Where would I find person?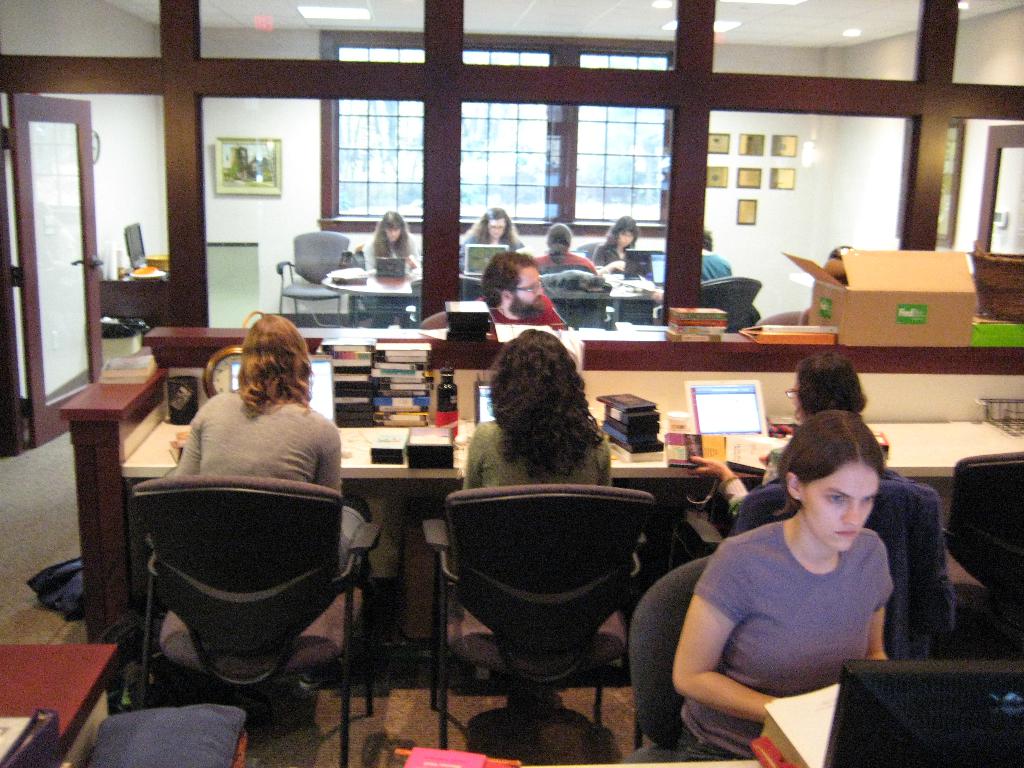
At <box>590,216,630,270</box>.
